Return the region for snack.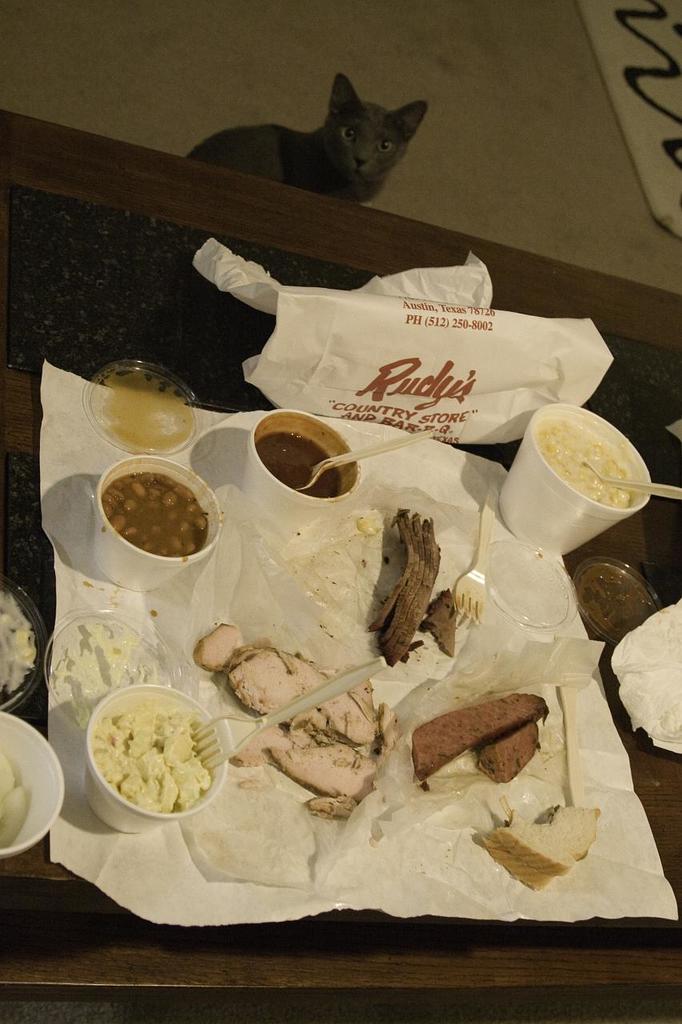
[x1=357, y1=505, x2=445, y2=674].
